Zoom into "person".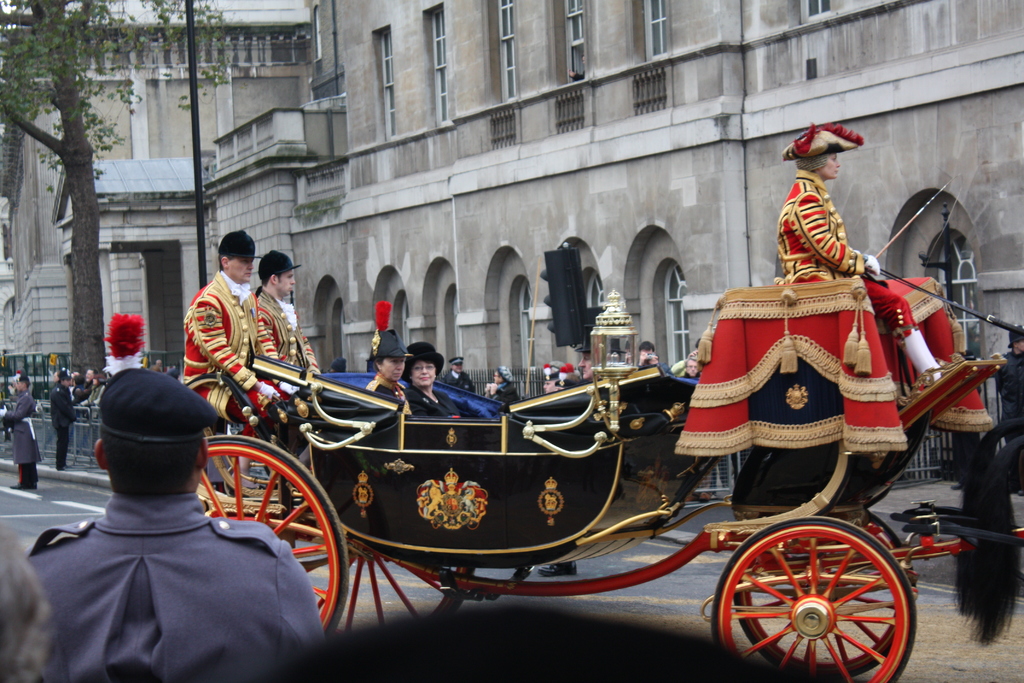
Zoom target: BBox(444, 353, 479, 397).
